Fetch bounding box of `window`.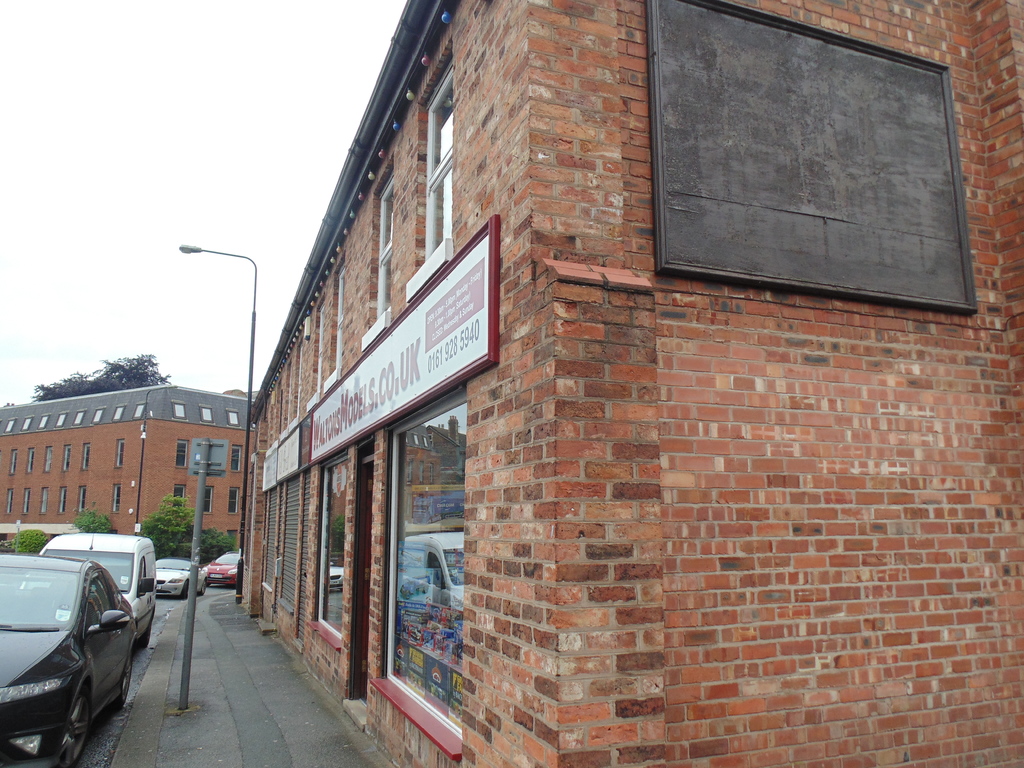
Bbox: <region>37, 413, 49, 431</region>.
